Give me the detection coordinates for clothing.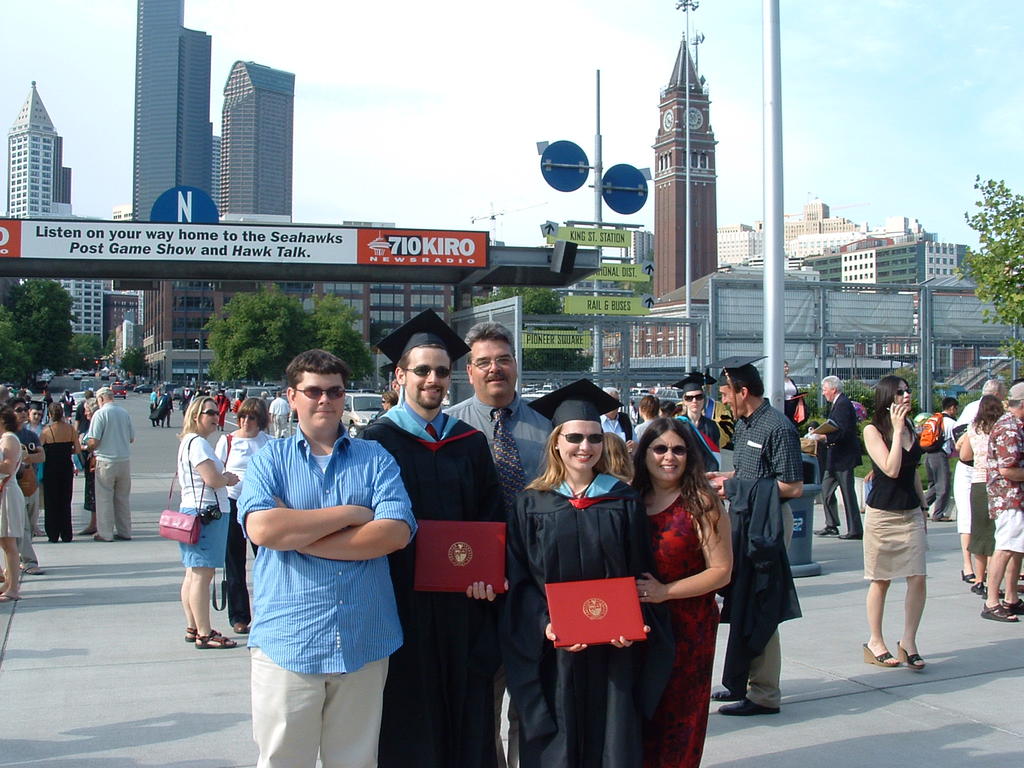
left=949, top=454, right=976, bottom=536.
